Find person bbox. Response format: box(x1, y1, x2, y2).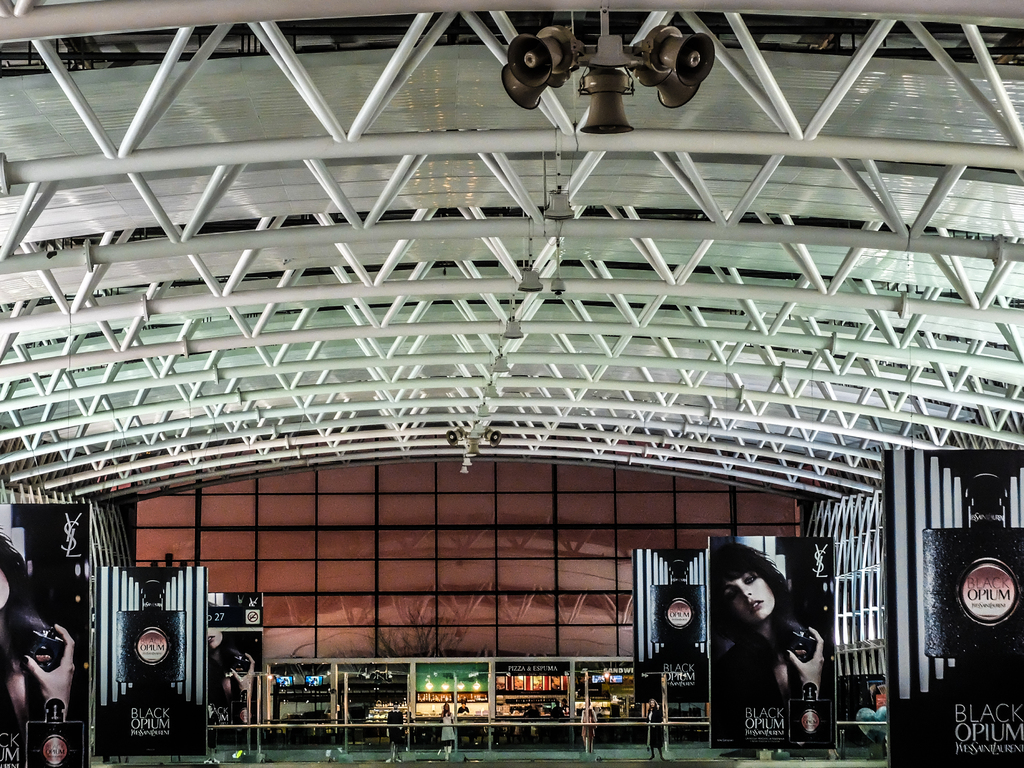
box(443, 699, 457, 759).
